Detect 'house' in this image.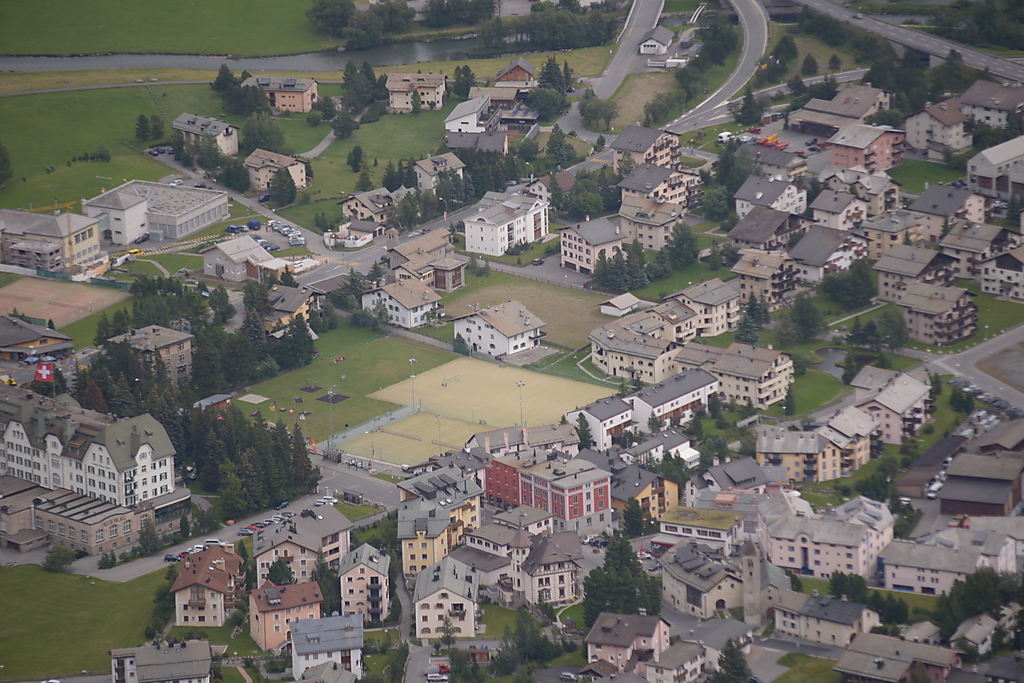
Detection: bbox=(805, 400, 880, 465).
